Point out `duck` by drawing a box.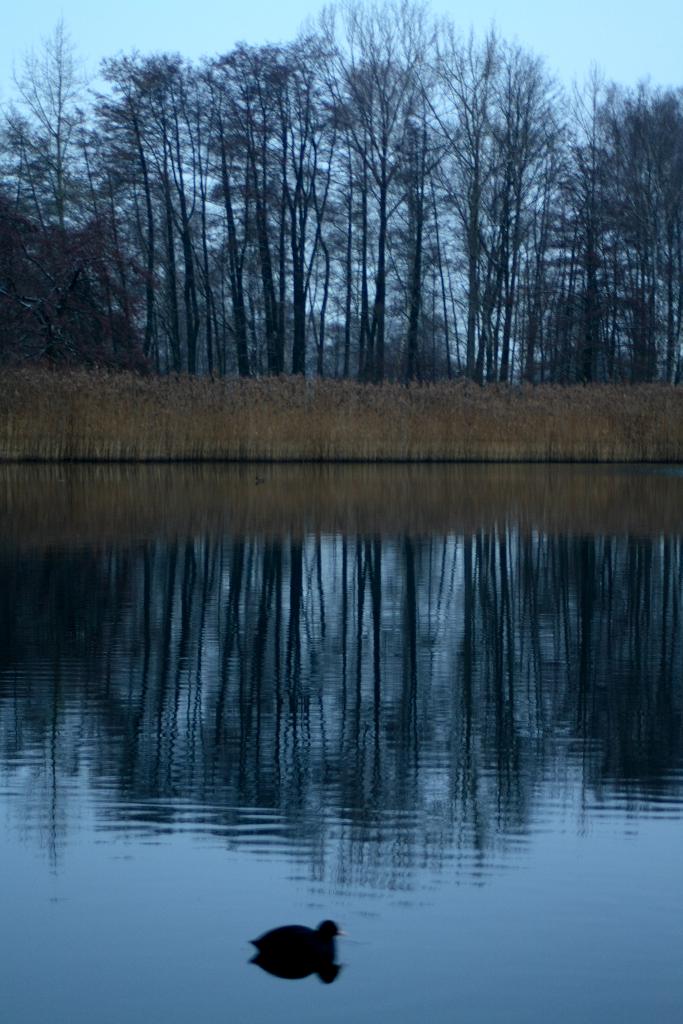
box=[245, 921, 354, 987].
